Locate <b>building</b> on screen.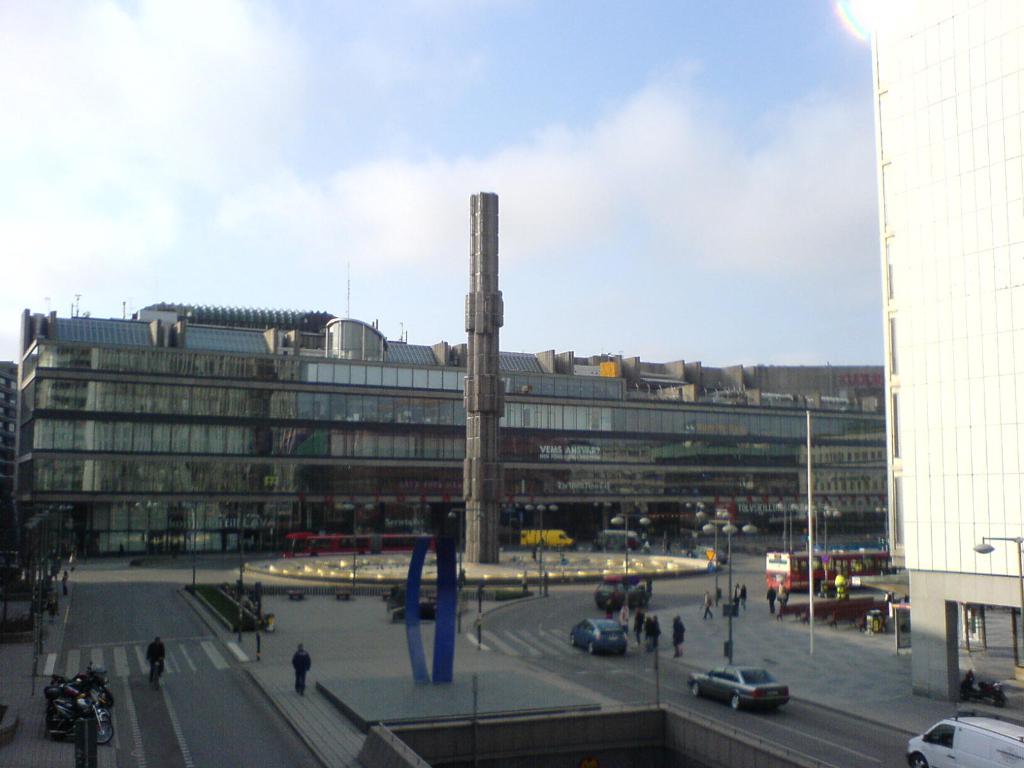
On screen at [x1=13, y1=266, x2=899, y2=557].
